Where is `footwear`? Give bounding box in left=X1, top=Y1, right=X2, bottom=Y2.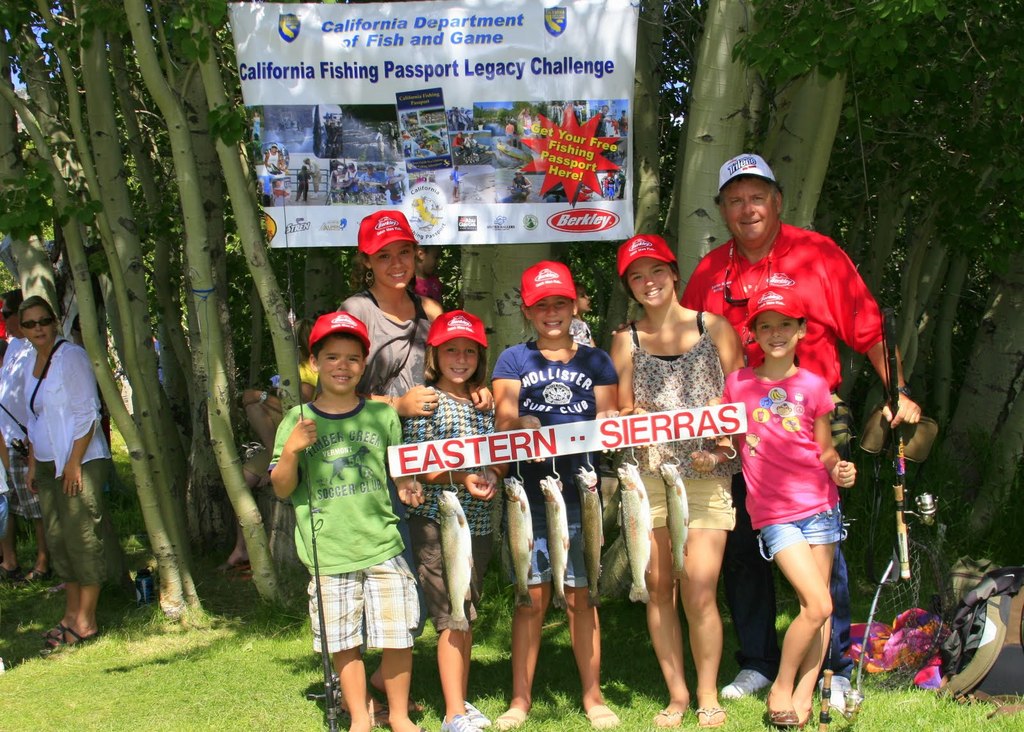
left=582, top=704, right=622, bottom=731.
